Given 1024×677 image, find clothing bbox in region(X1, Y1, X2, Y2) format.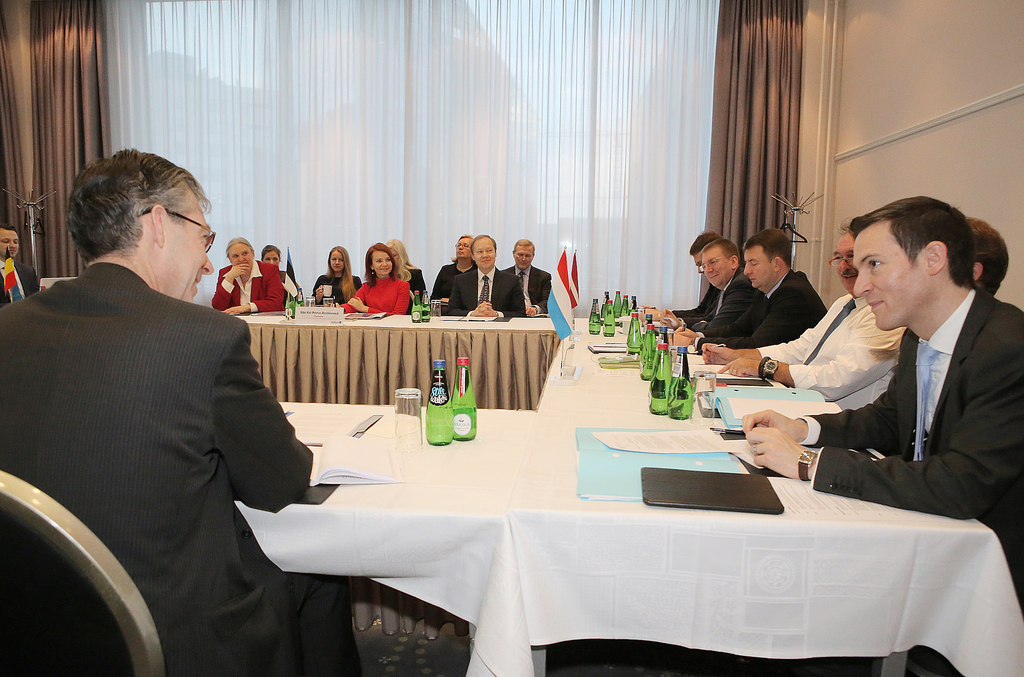
region(278, 269, 301, 307).
